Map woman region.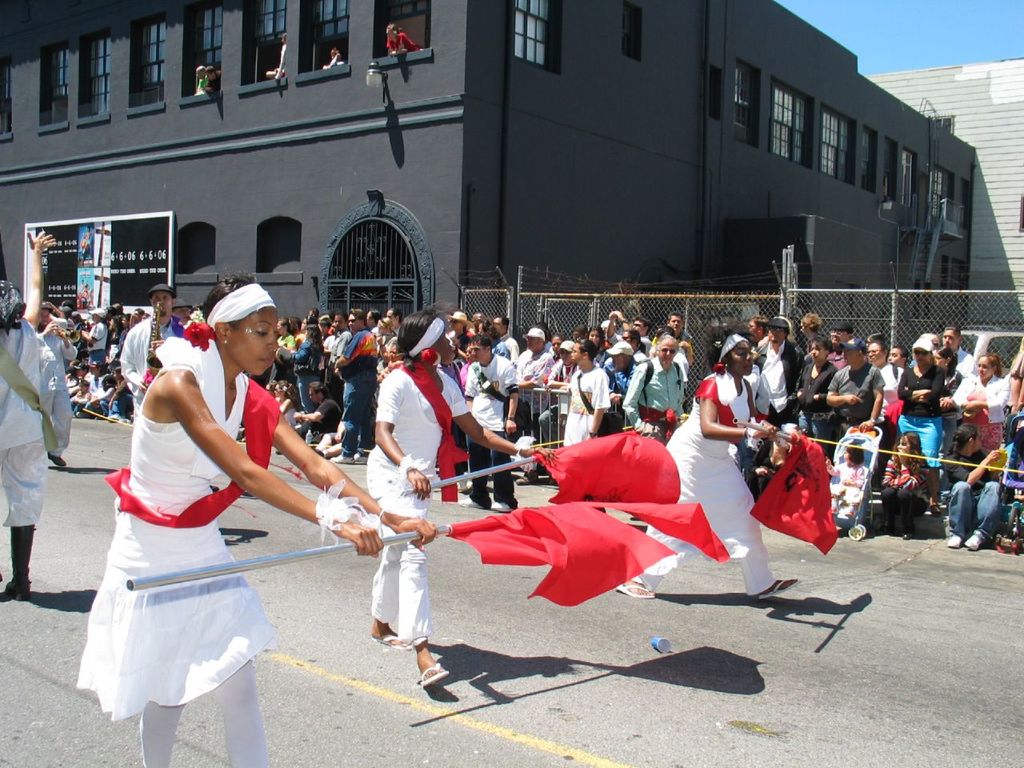
Mapped to (266,28,290,82).
